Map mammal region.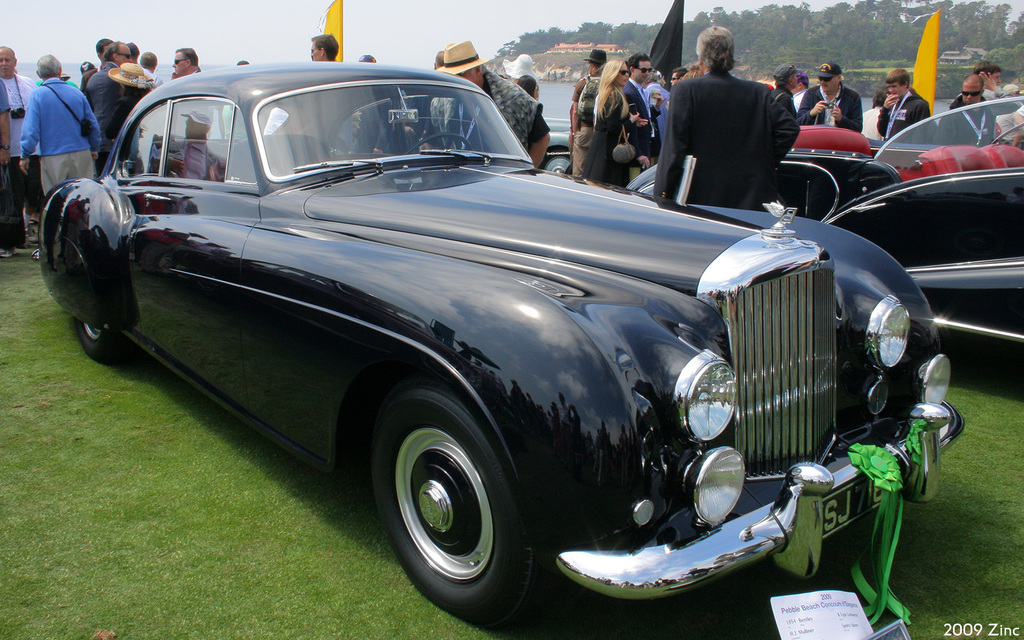
Mapped to l=792, t=68, r=812, b=108.
